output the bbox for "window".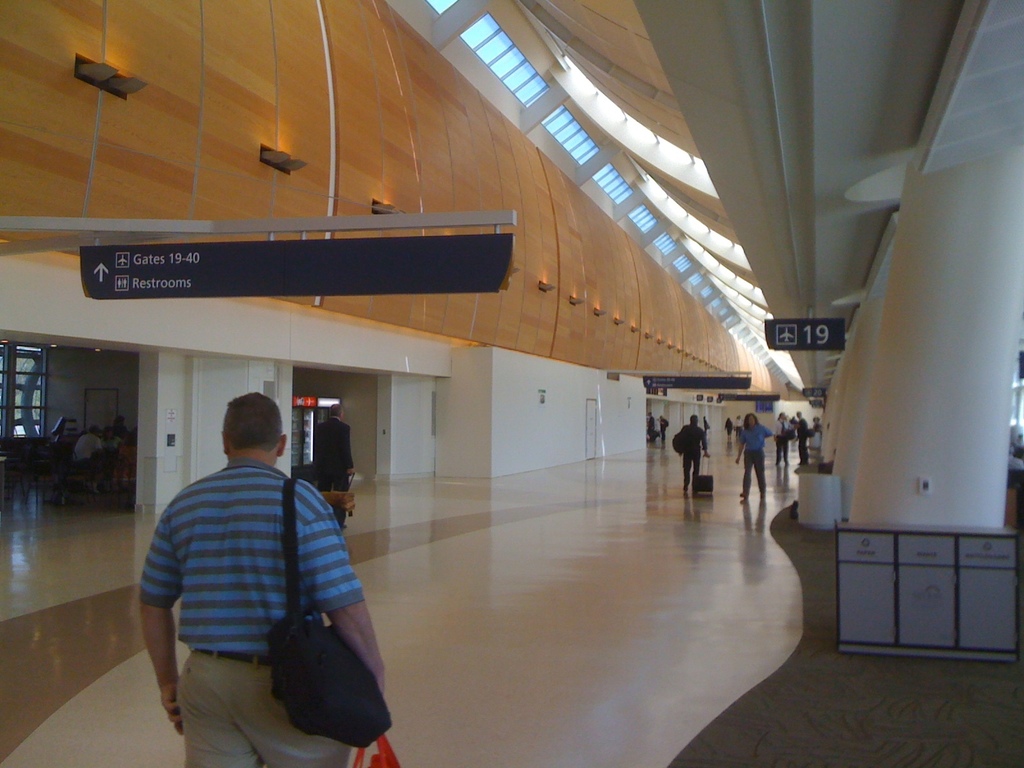
[726,315,737,323].
